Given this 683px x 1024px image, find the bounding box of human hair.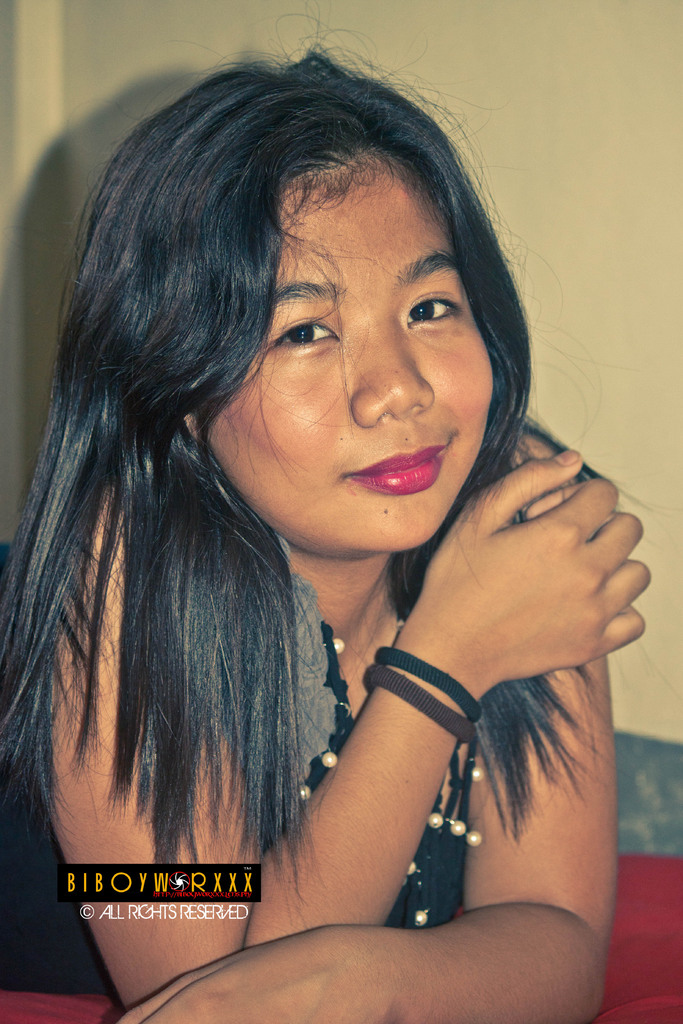
33,33,573,794.
